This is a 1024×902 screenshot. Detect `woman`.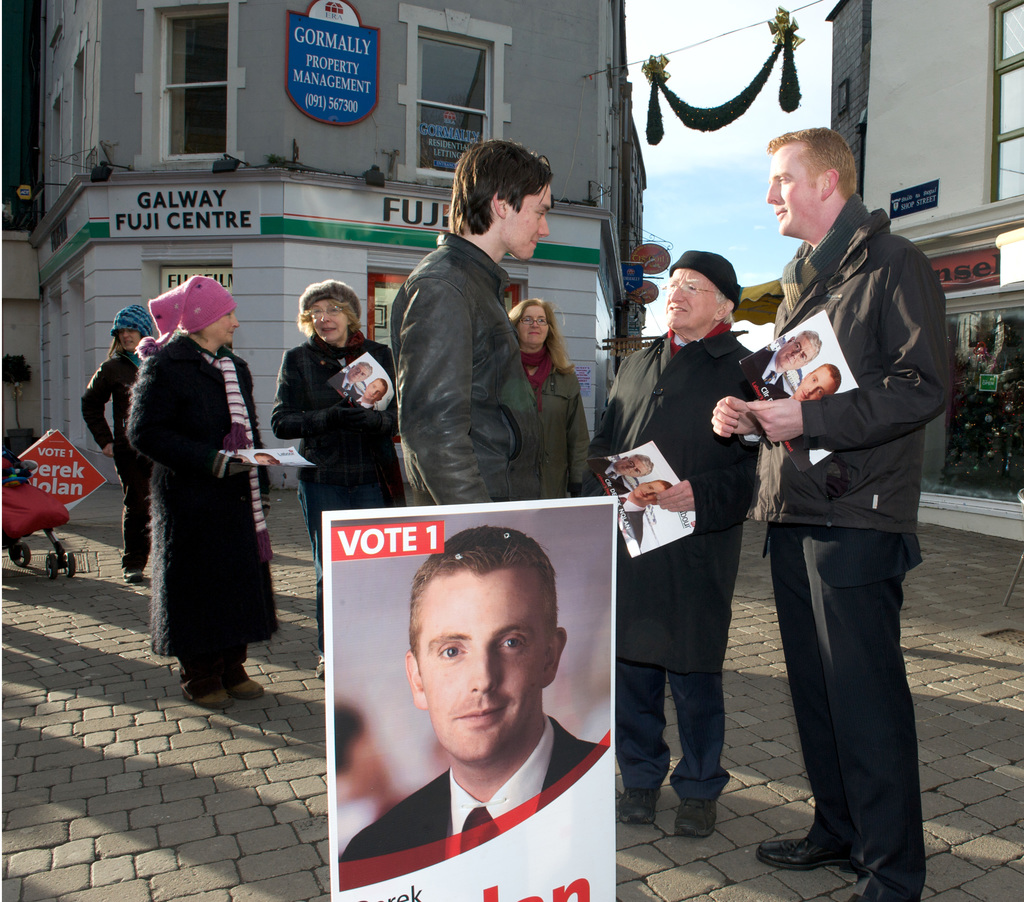
(left=511, top=293, right=593, bottom=506).
